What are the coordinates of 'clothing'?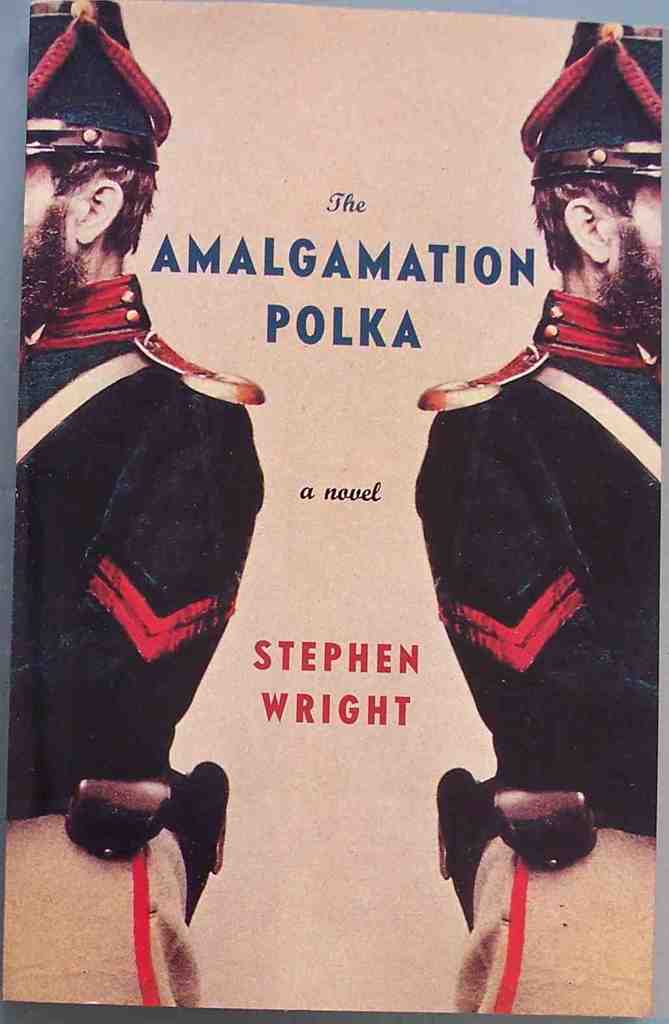
l=419, t=249, r=648, b=824.
